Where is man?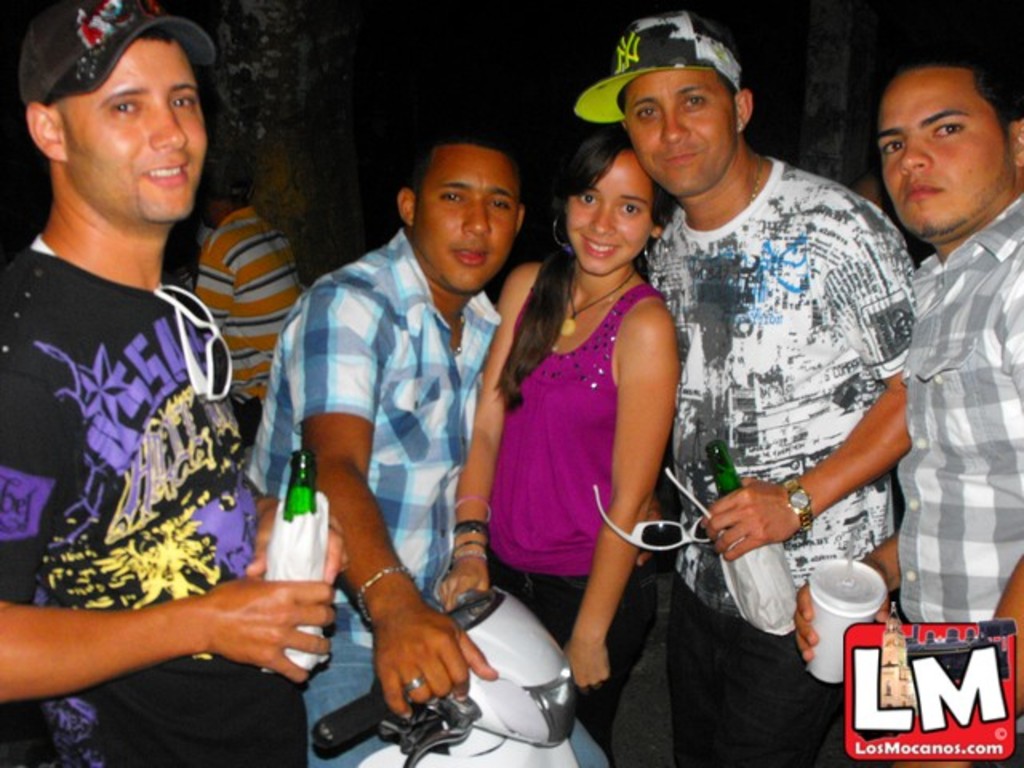
<bbox>606, 14, 918, 766</bbox>.
